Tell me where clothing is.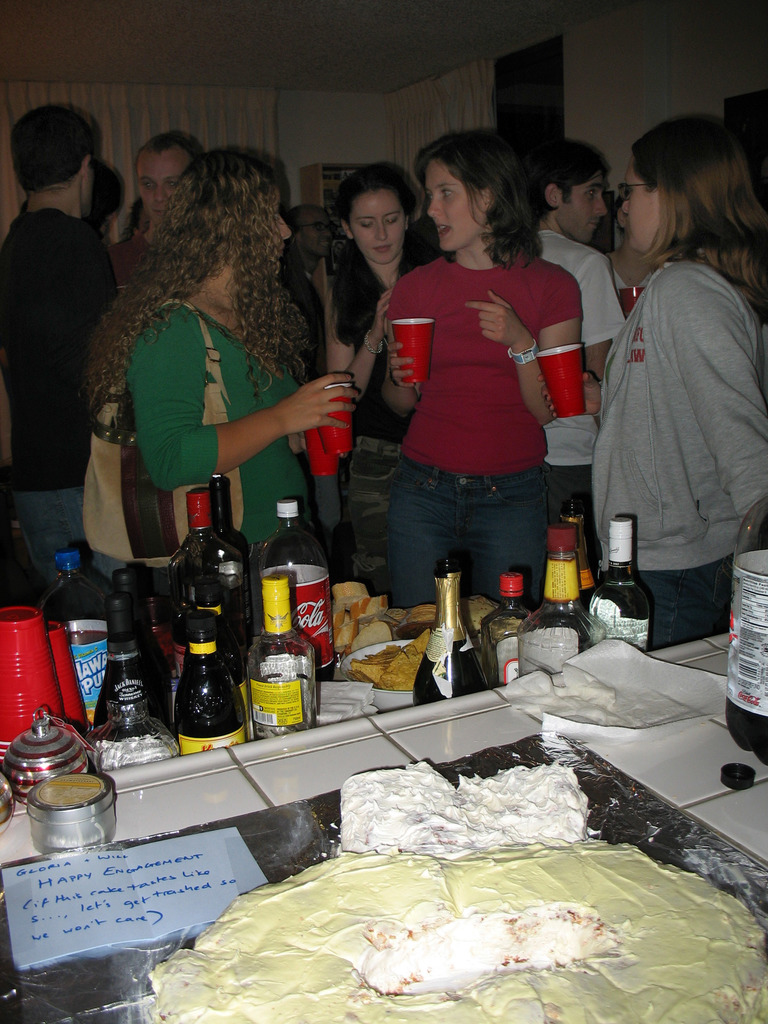
clothing is at <region>543, 221, 617, 543</region>.
